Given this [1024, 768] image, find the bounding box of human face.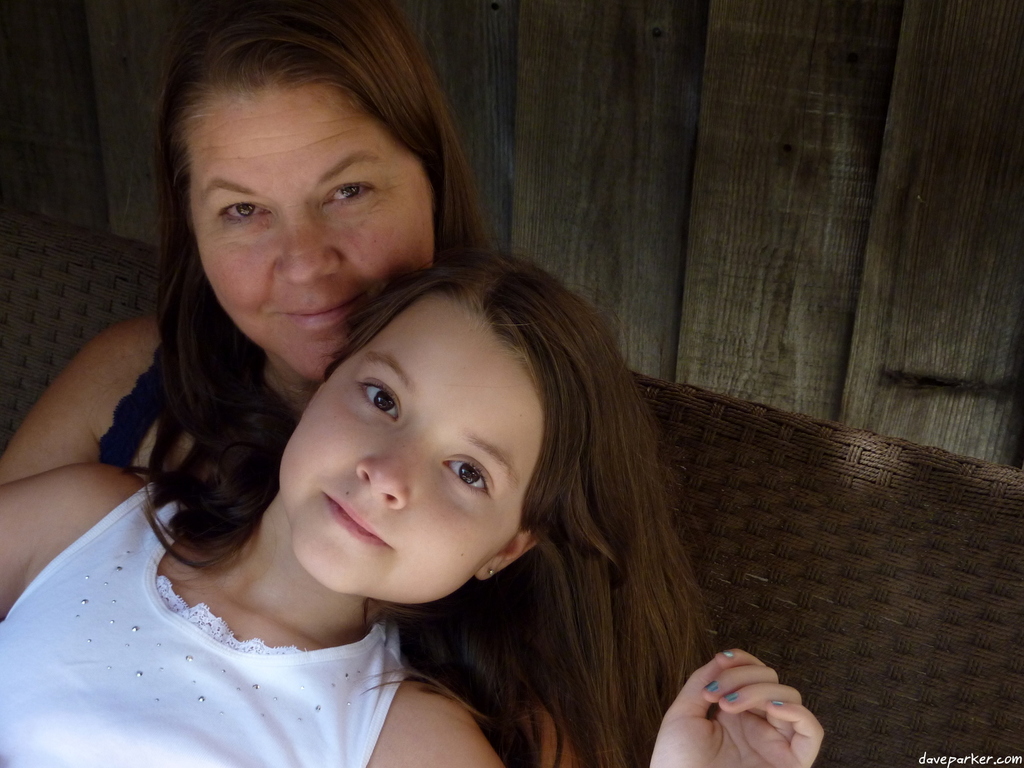
186, 84, 435, 383.
